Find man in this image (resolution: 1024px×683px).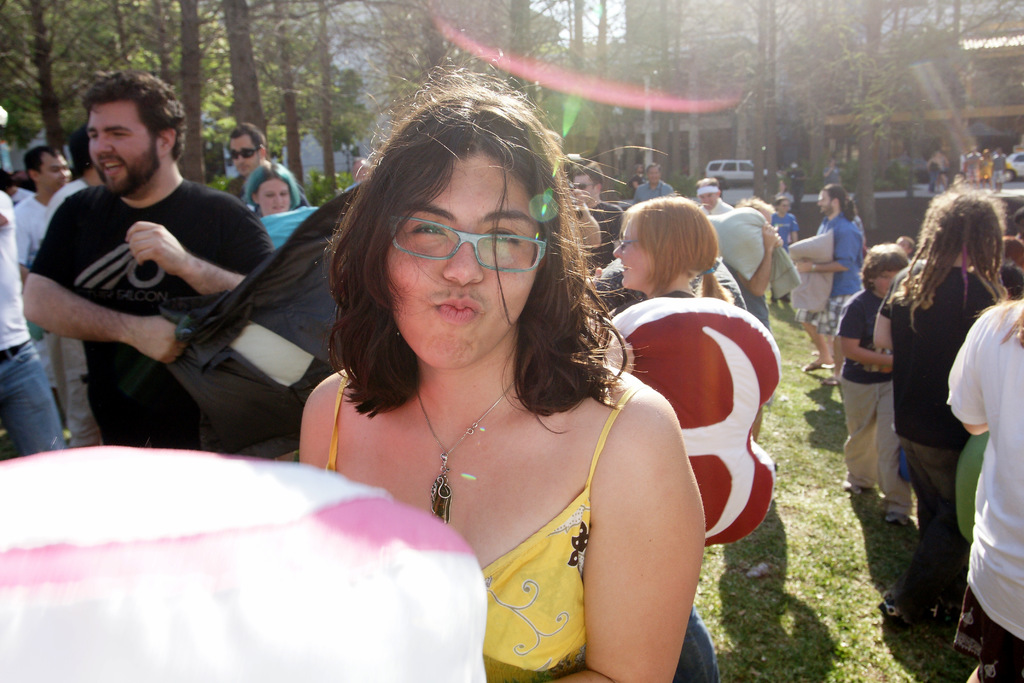
[344,154,376,189].
